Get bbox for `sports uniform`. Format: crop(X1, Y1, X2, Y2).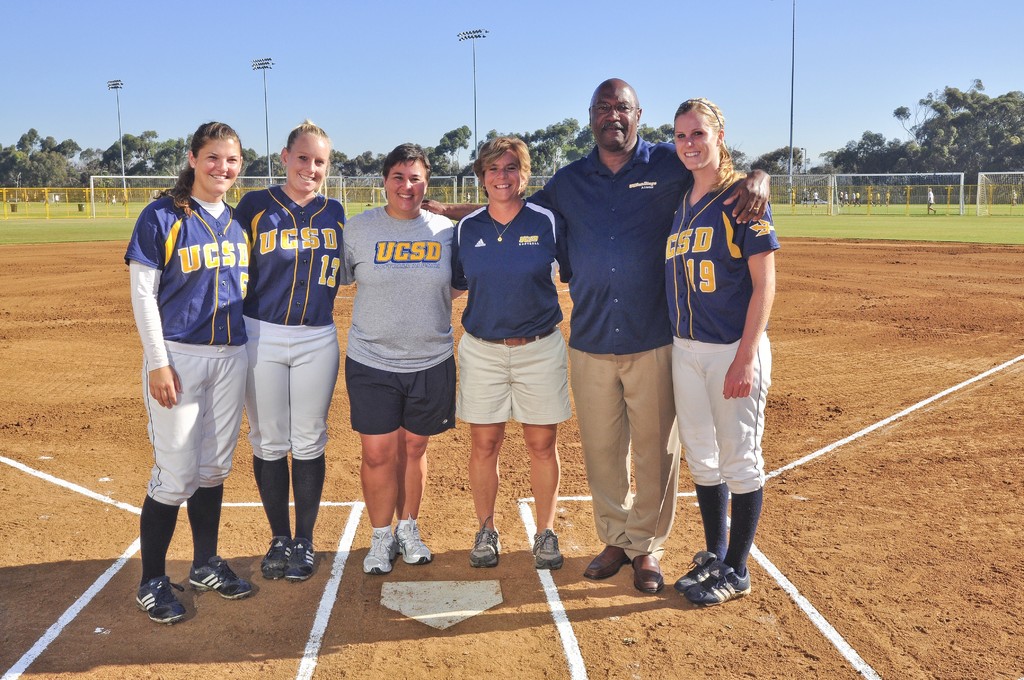
crop(130, 170, 255, 623).
